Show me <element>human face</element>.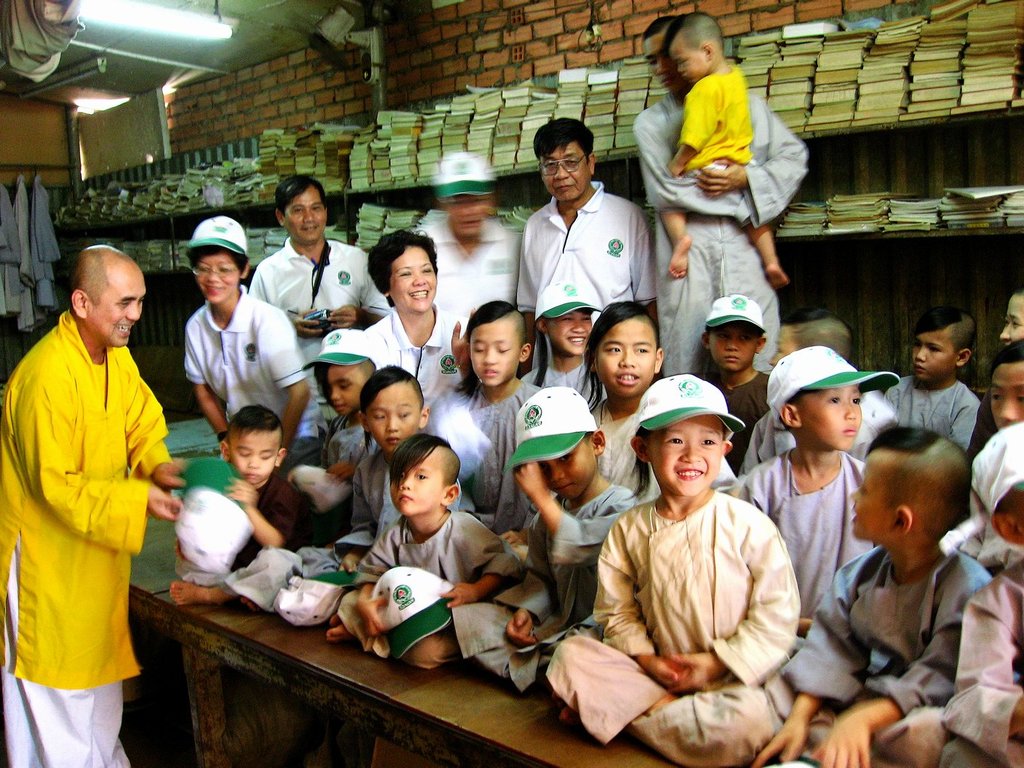
<element>human face</element> is here: detection(773, 330, 794, 365).
